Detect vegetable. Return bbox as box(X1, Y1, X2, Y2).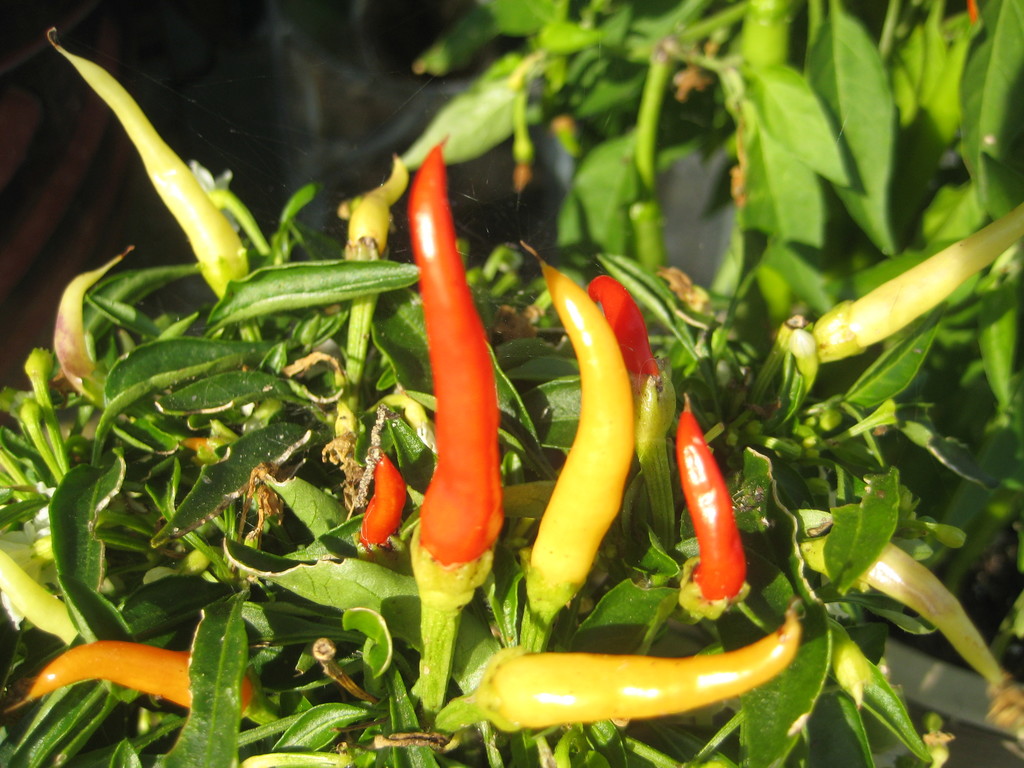
box(809, 203, 1023, 359).
